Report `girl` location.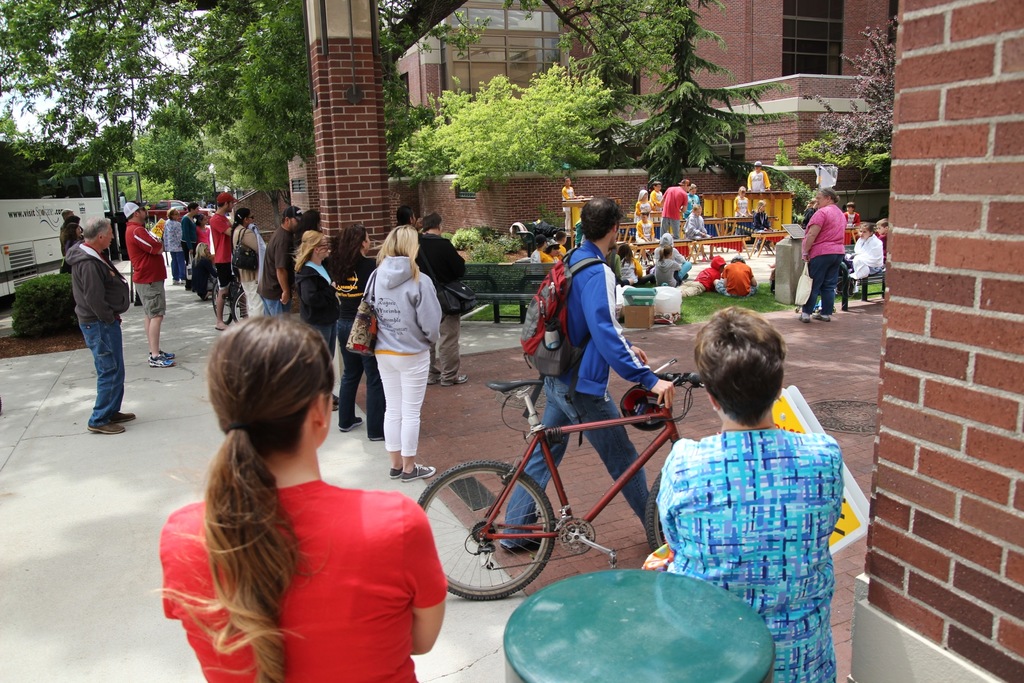
Report: BBox(360, 224, 450, 489).
